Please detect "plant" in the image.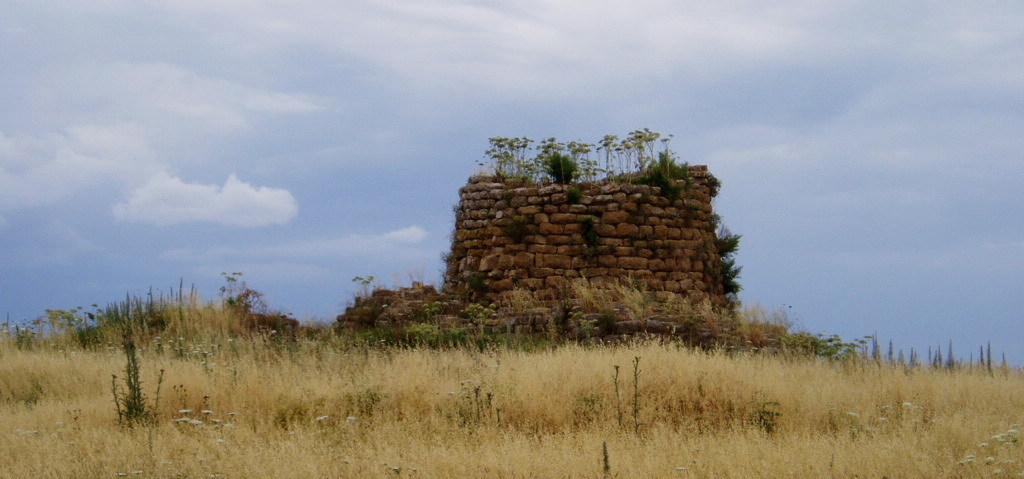
[566, 187, 585, 207].
